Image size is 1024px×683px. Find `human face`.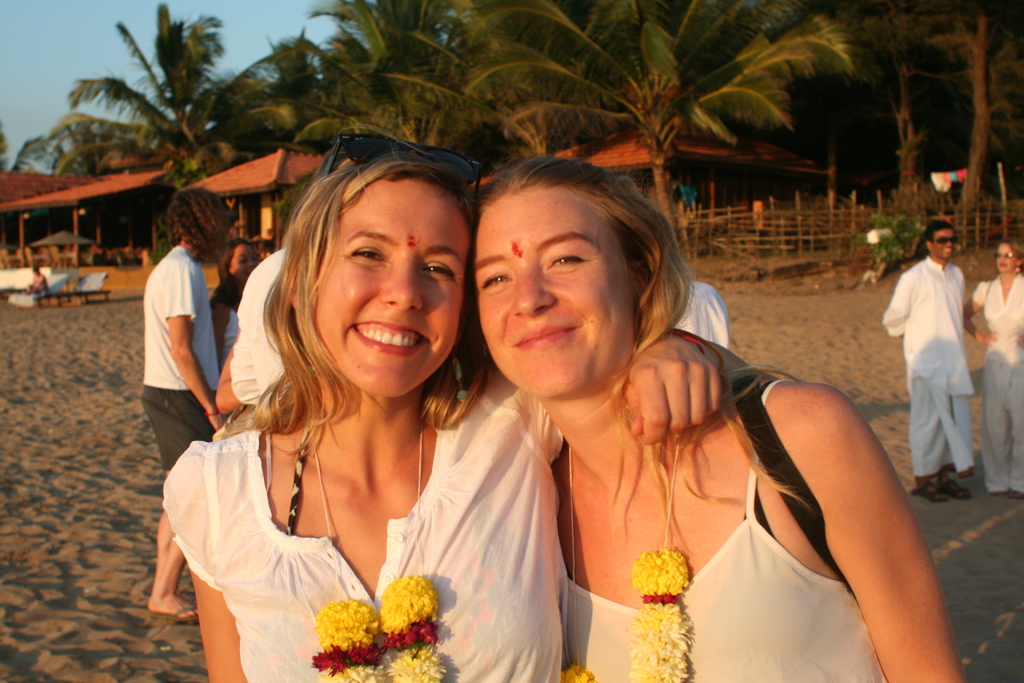
detection(314, 179, 470, 400).
